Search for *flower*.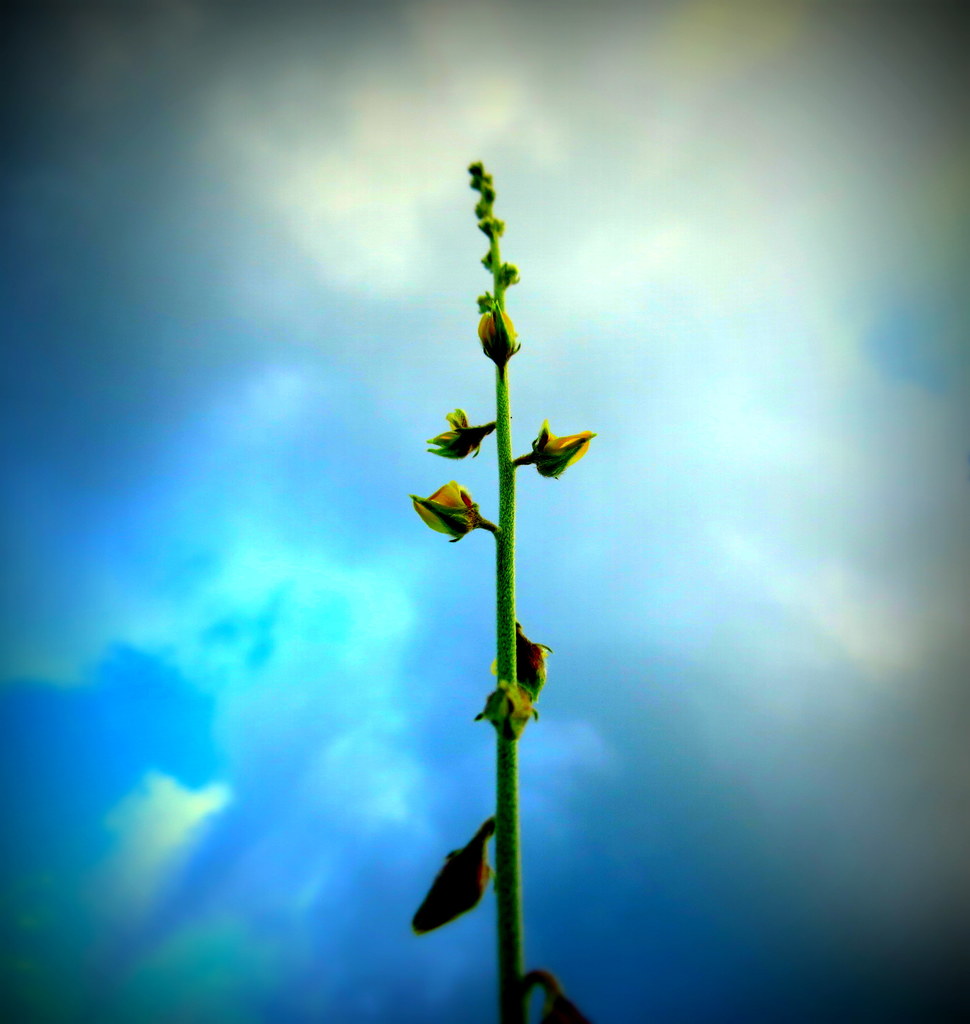
Found at x1=491, y1=632, x2=551, y2=698.
